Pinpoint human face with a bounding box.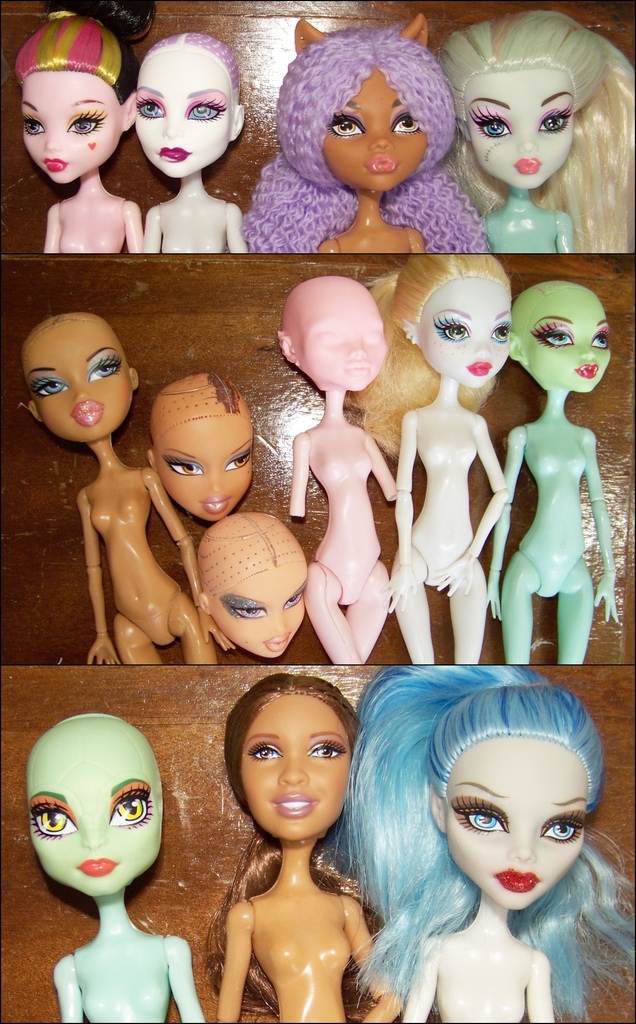
<box>527,292,611,393</box>.
